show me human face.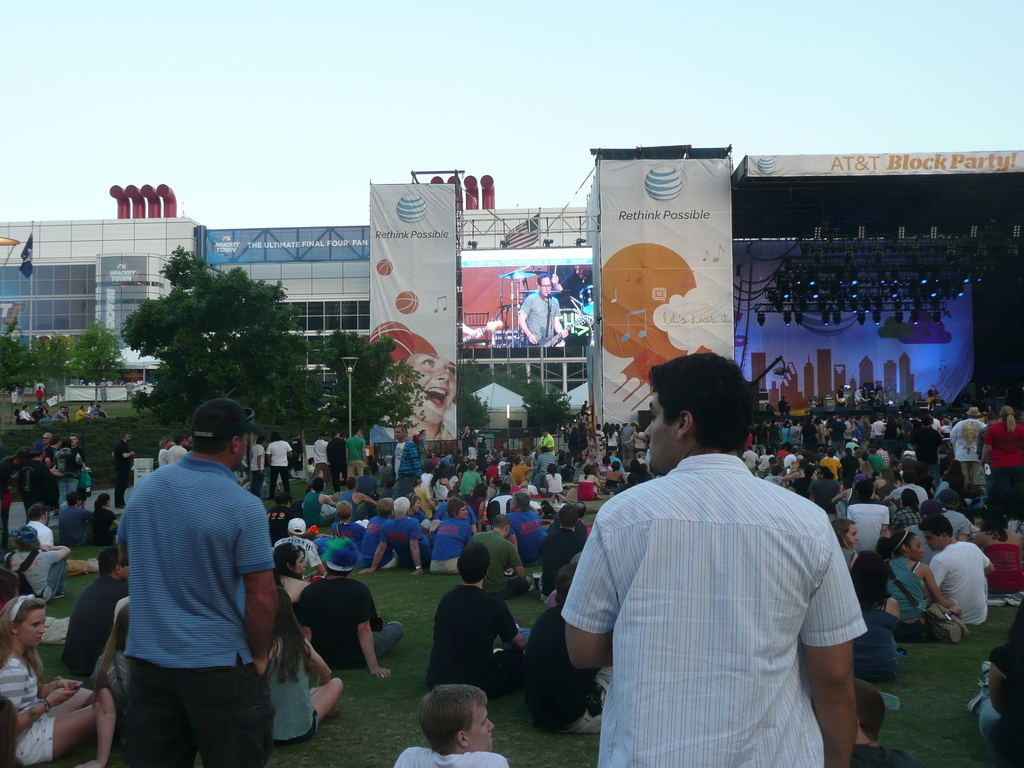
human face is here: detection(293, 547, 307, 577).
